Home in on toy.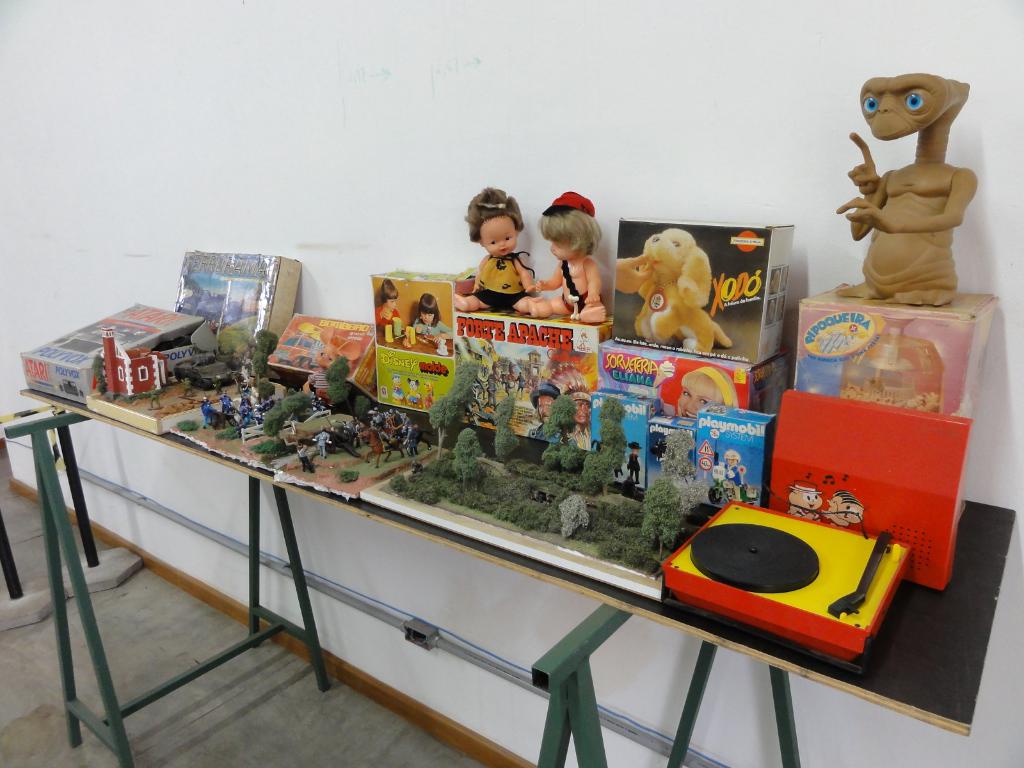
Homed in at <region>632, 228, 734, 355</region>.
